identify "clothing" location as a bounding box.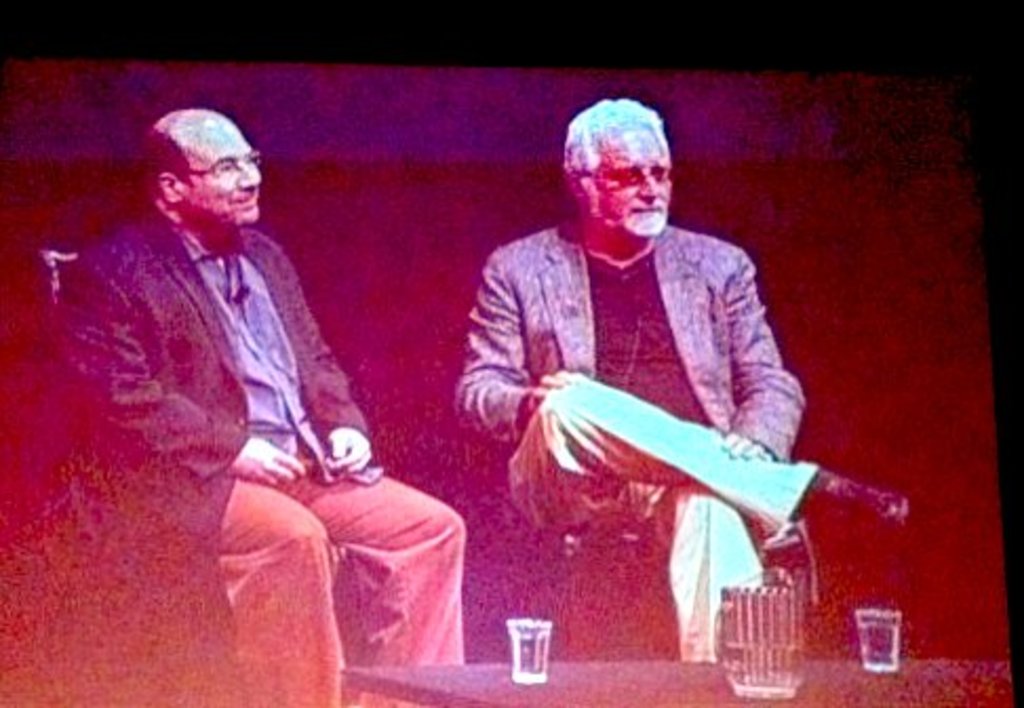
<region>451, 223, 824, 664</region>.
